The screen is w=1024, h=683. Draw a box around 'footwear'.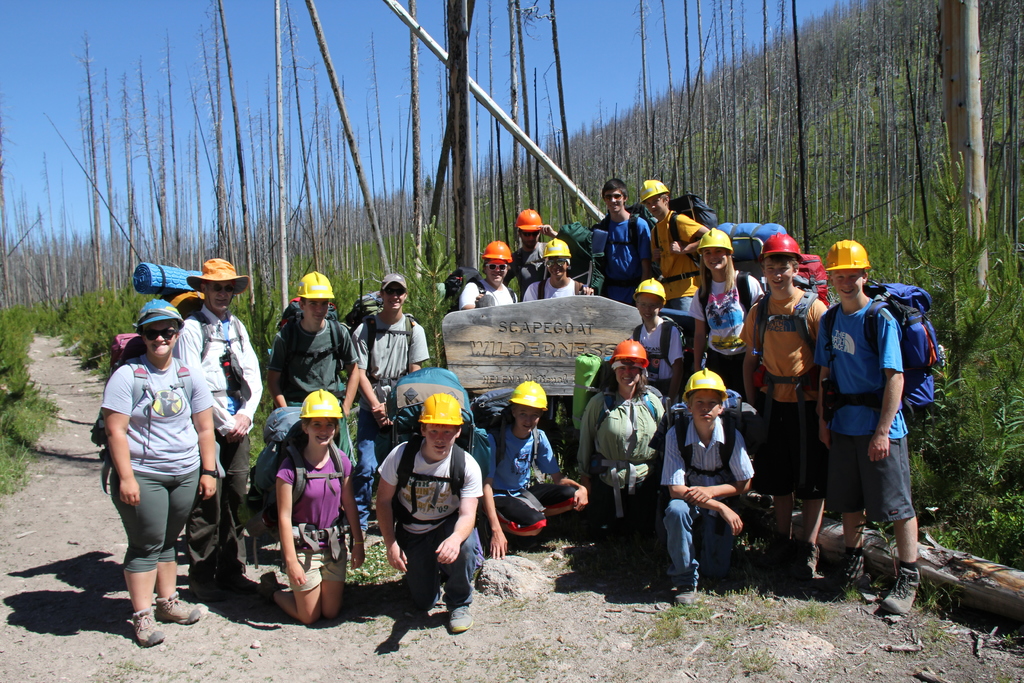
[674,588,696,605].
